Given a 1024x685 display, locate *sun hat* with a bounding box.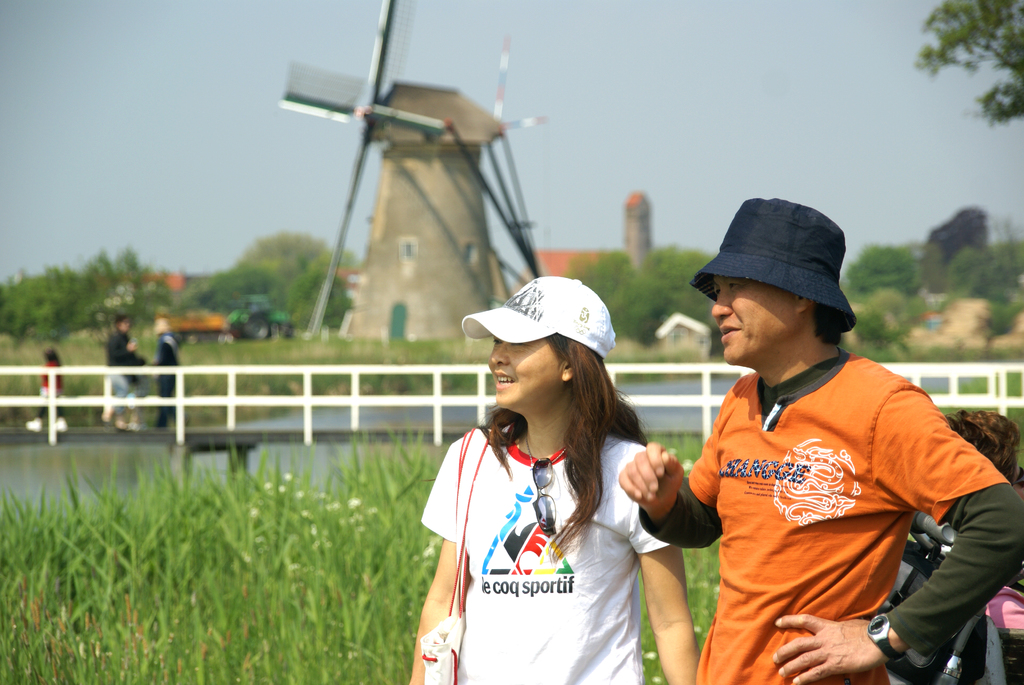
Located: (691, 193, 858, 329).
